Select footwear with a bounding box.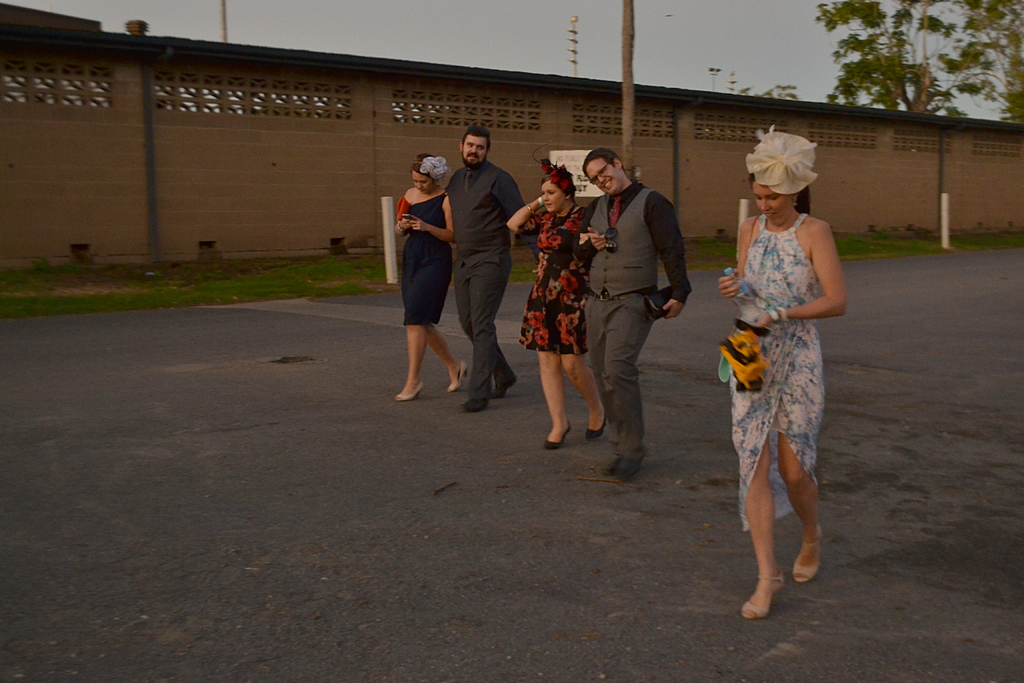
locate(449, 362, 468, 392).
